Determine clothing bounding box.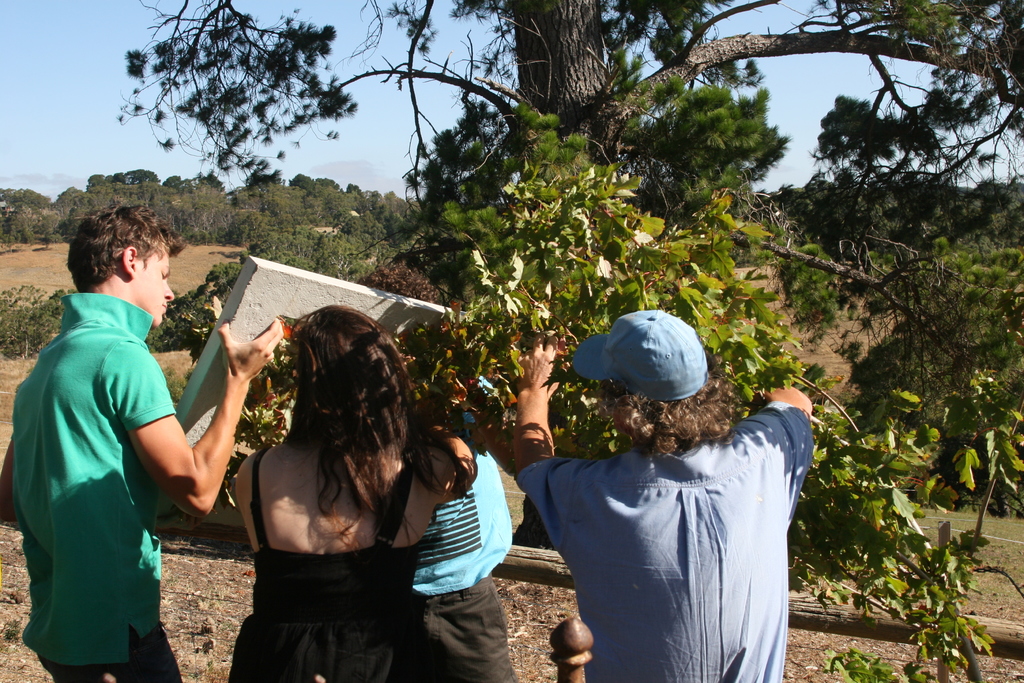
Determined: <region>224, 438, 419, 682</region>.
